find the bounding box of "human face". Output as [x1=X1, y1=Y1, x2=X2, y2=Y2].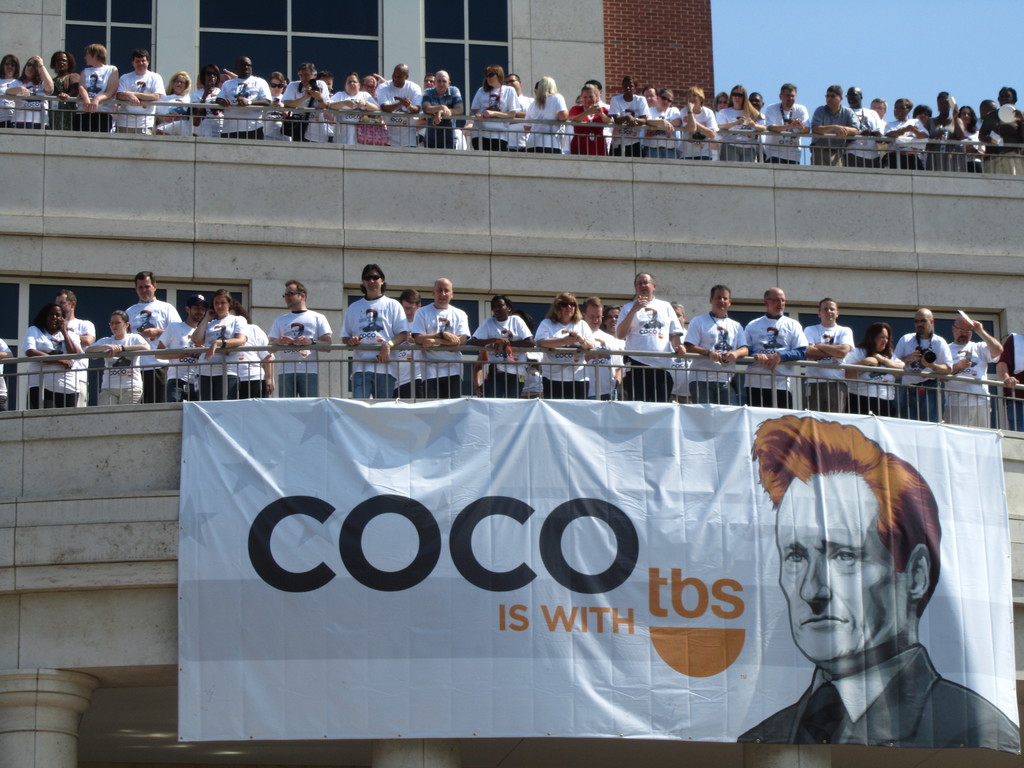
[x1=175, y1=74, x2=189, y2=95].
